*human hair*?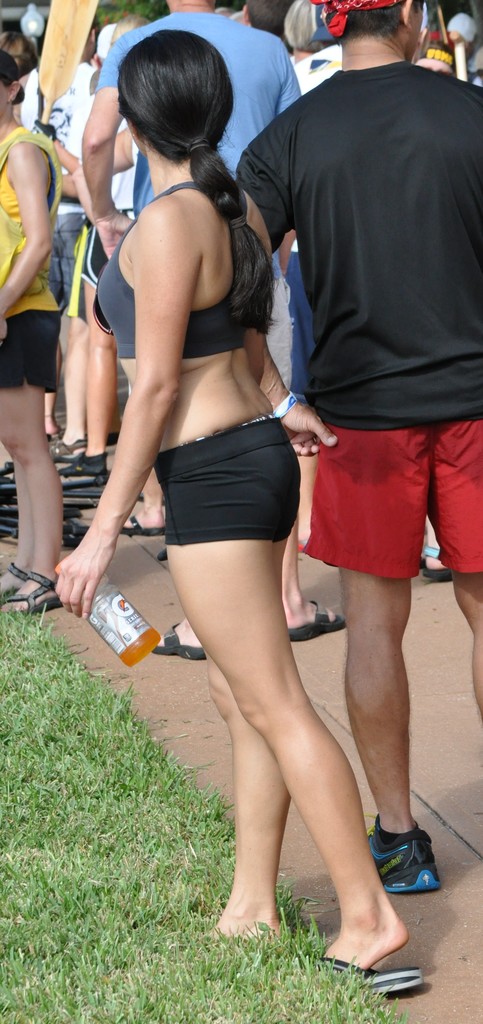
0,28,40,73
